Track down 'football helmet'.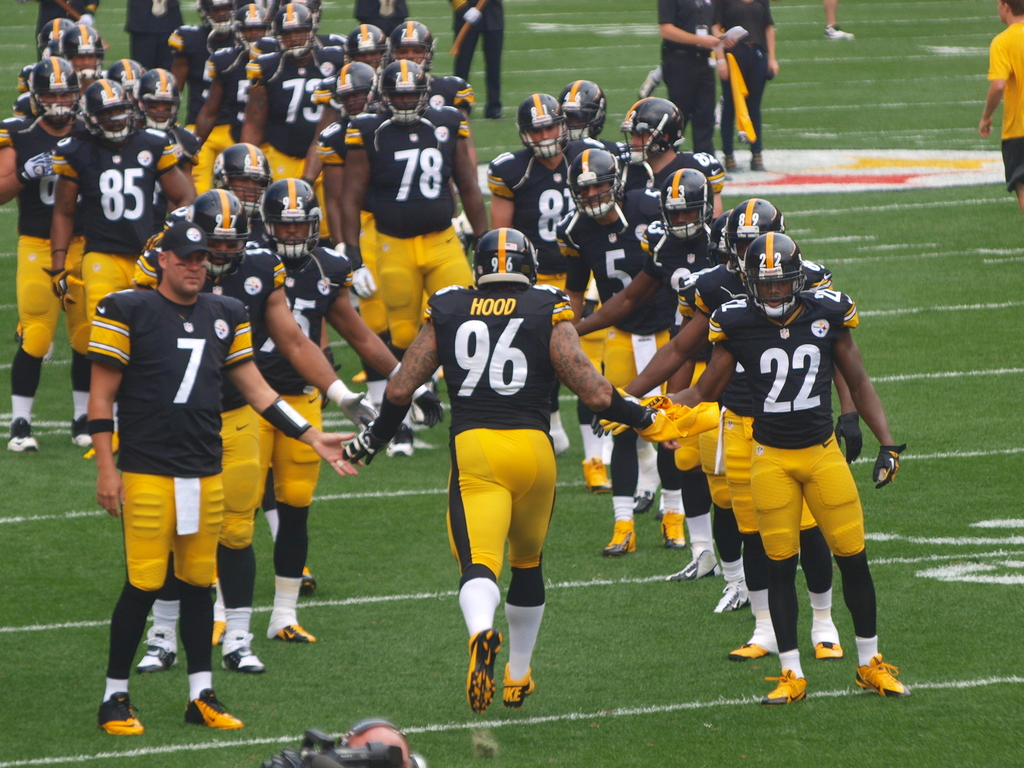
Tracked to [left=236, top=172, right=307, bottom=253].
